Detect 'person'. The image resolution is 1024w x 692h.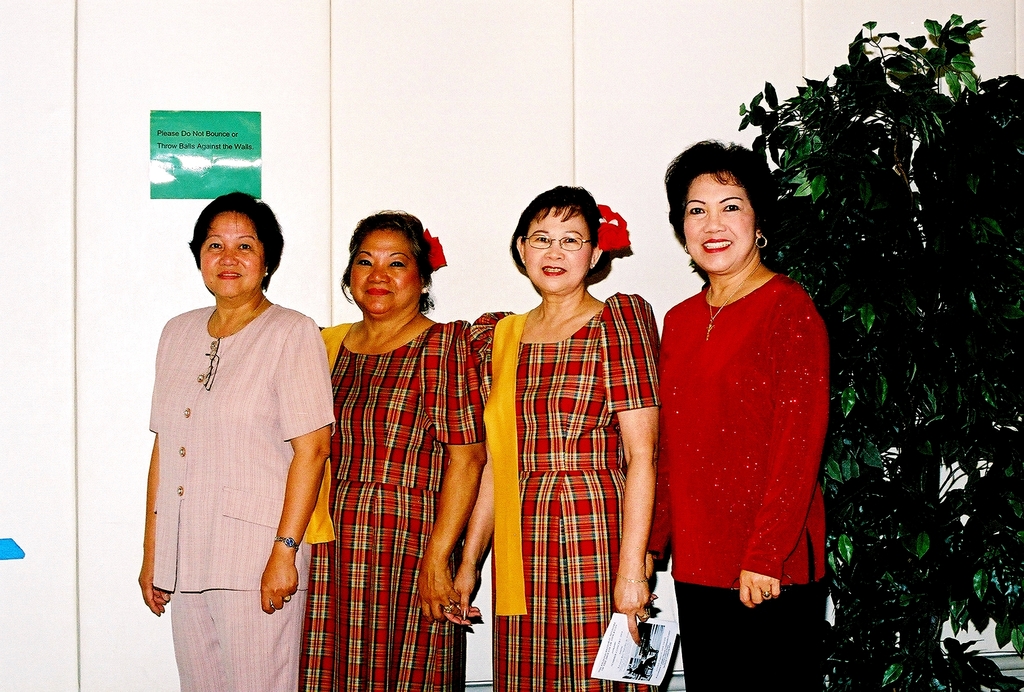
bbox=[447, 181, 661, 691].
